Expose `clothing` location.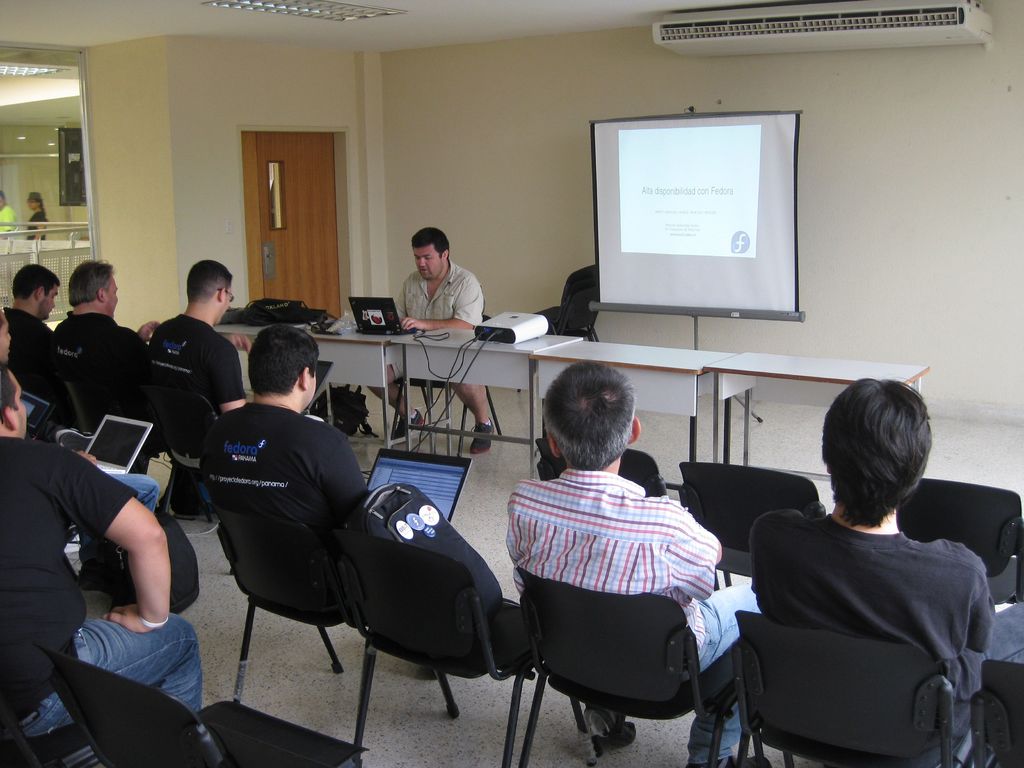
Exposed at left=141, top=316, right=248, bottom=401.
